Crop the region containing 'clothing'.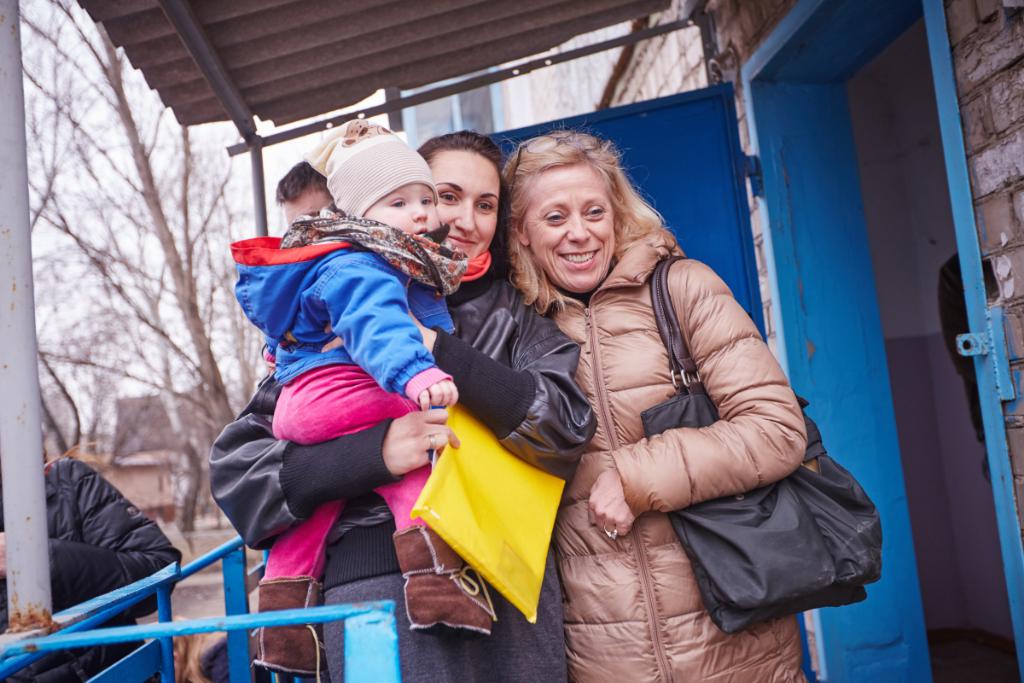
Crop region: 200/230/575/682.
